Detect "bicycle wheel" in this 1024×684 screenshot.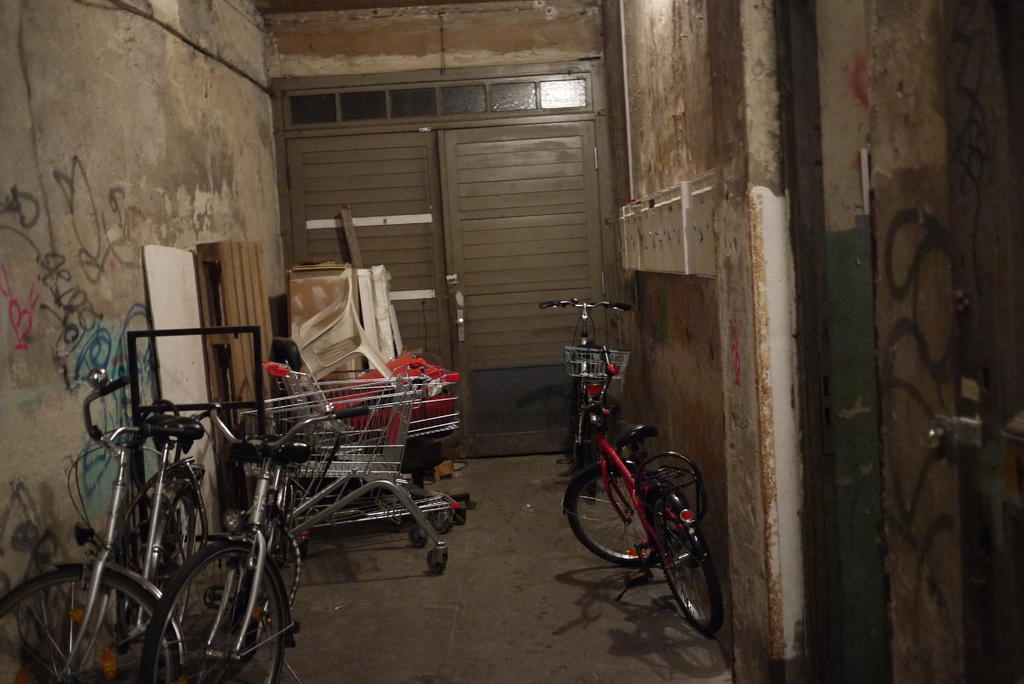
Detection: [563,459,687,570].
